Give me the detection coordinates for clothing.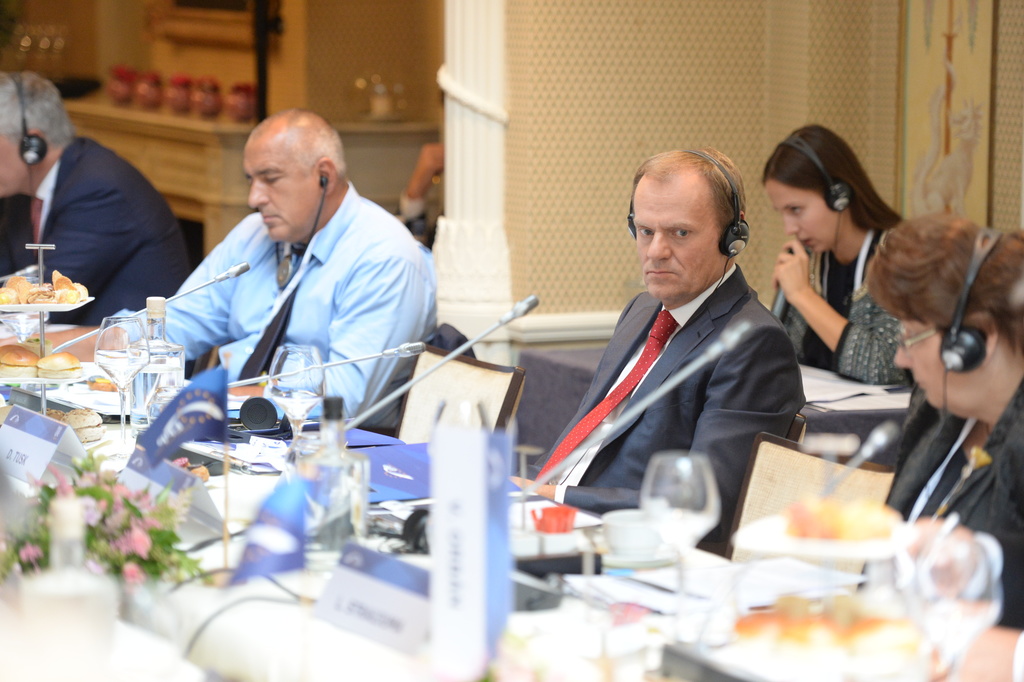
(0,130,190,319).
